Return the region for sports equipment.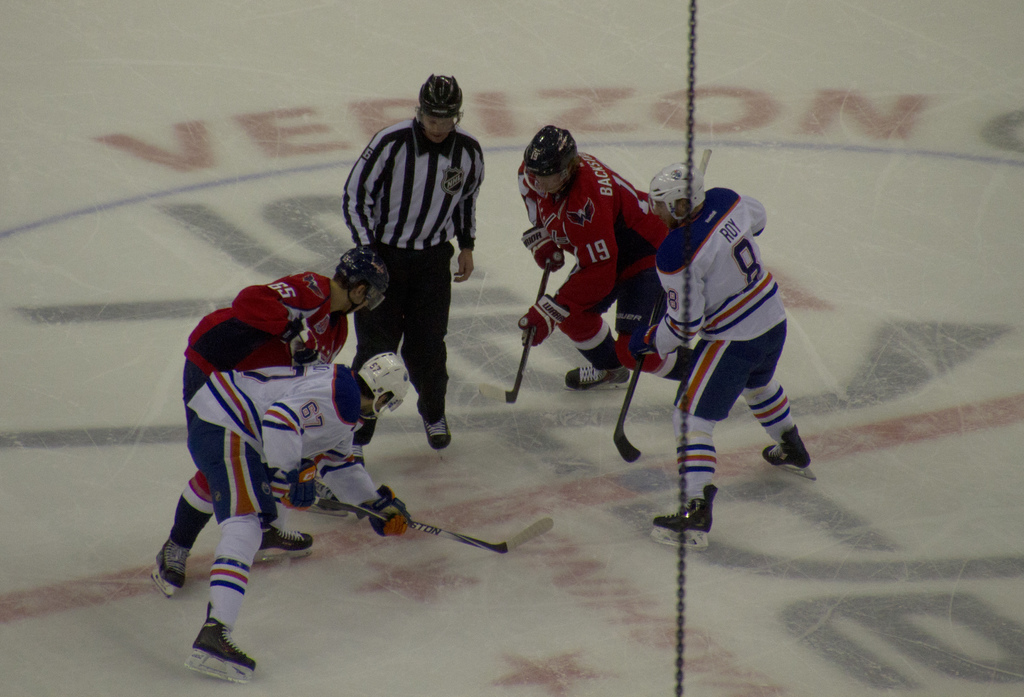
detection(648, 480, 716, 548).
